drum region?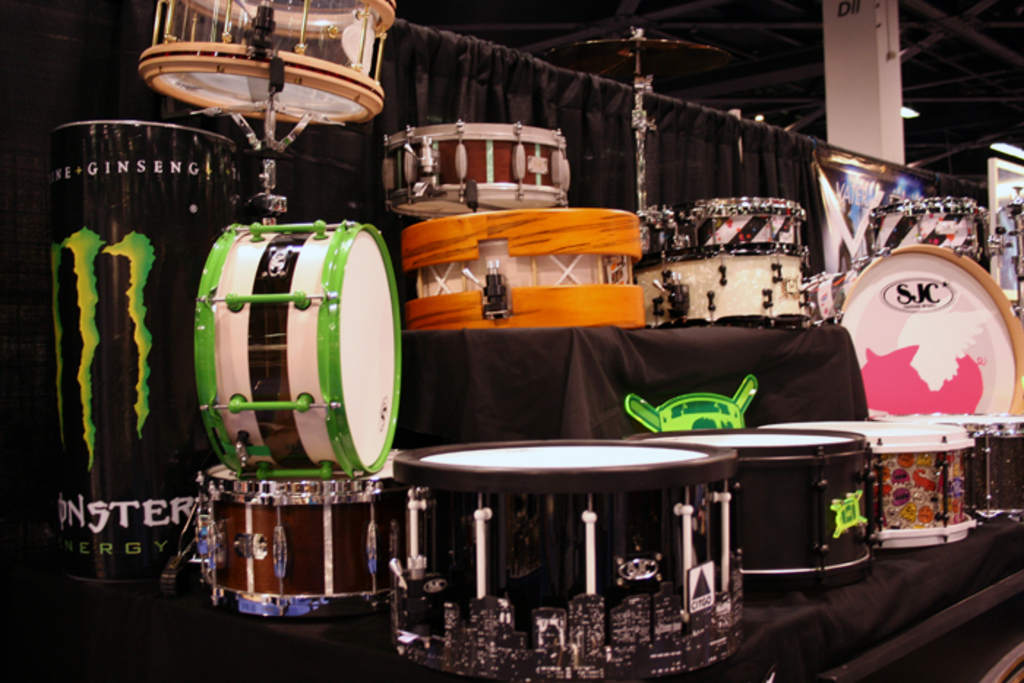
632, 427, 885, 592
